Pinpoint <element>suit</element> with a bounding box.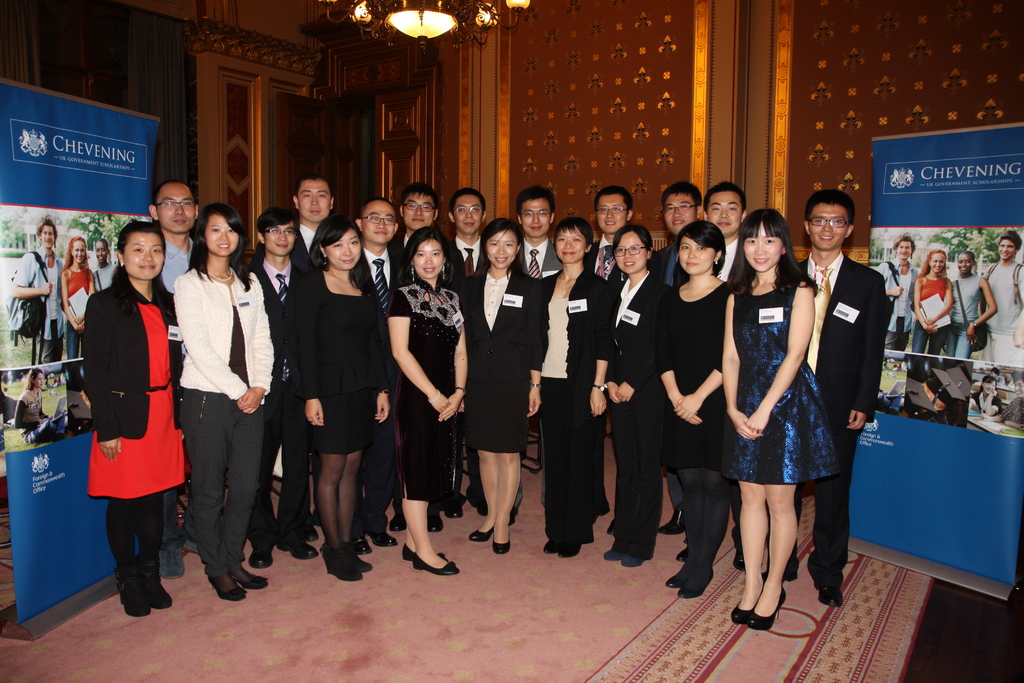
l=538, t=272, r=615, b=539.
